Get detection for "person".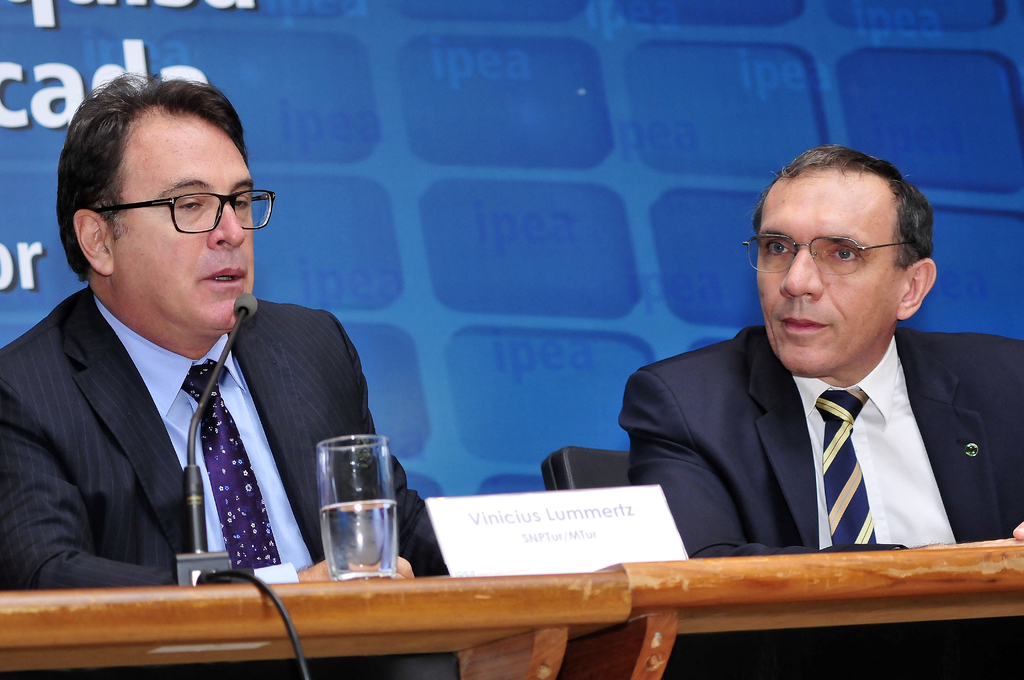
Detection: region(0, 73, 466, 677).
